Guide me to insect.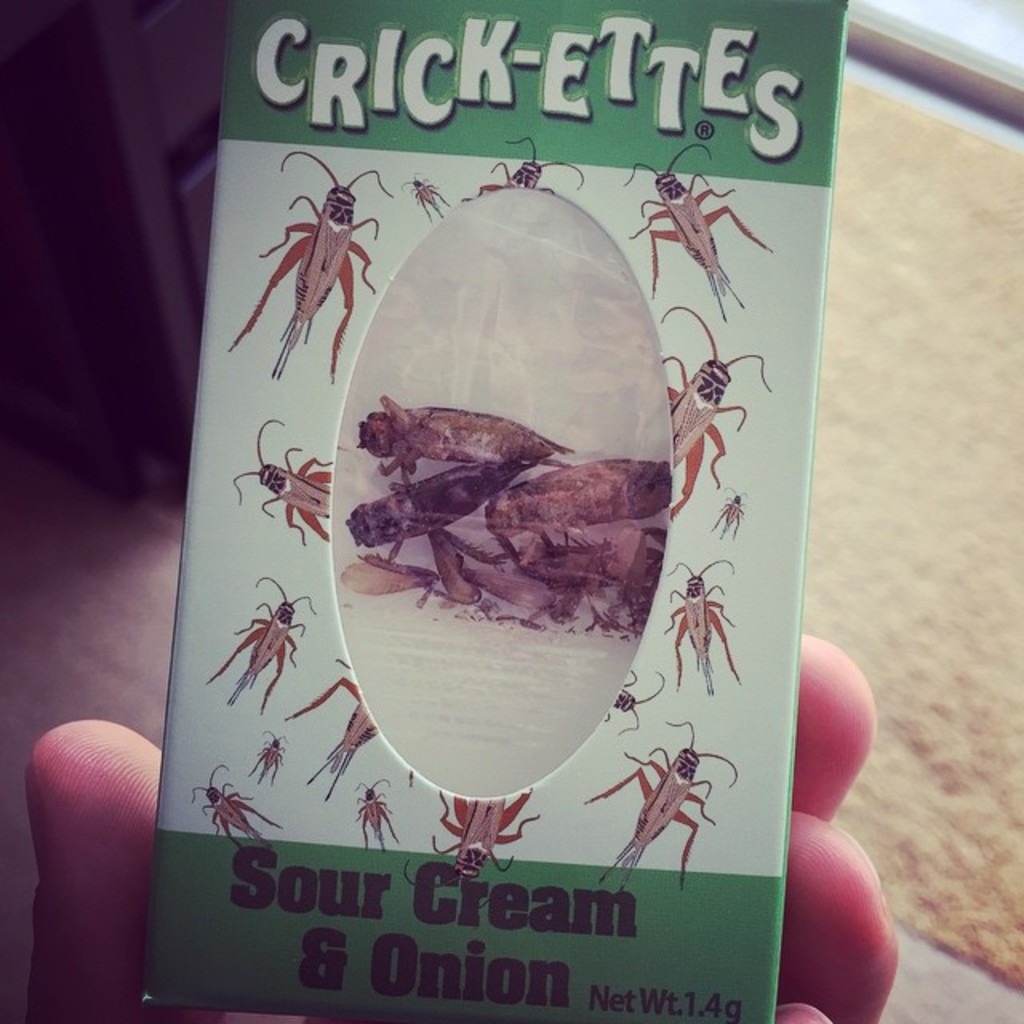
Guidance: left=622, top=141, right=776, bottom=317.
